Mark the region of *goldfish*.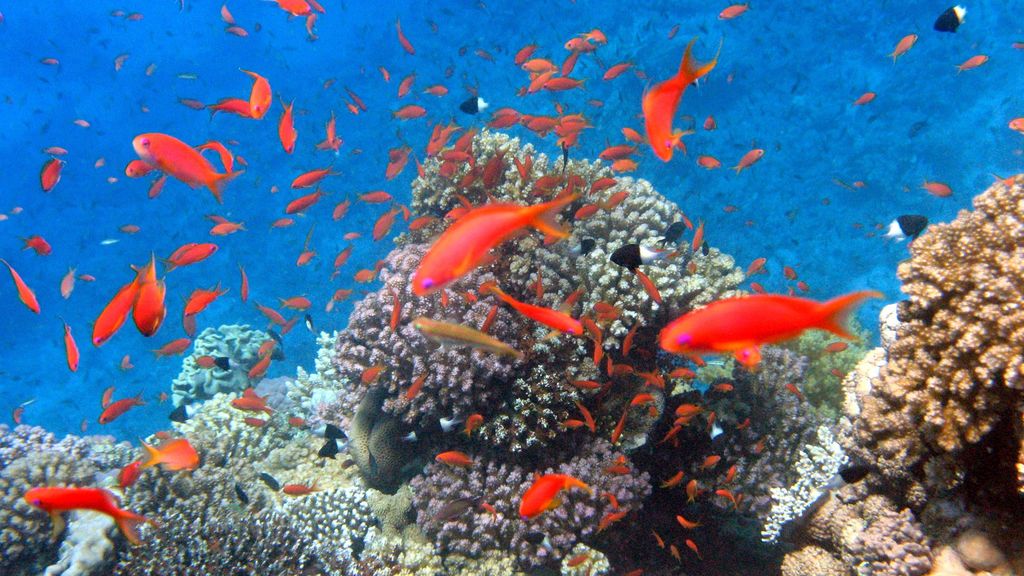
Region: crop(390, 103, 426, 117).
